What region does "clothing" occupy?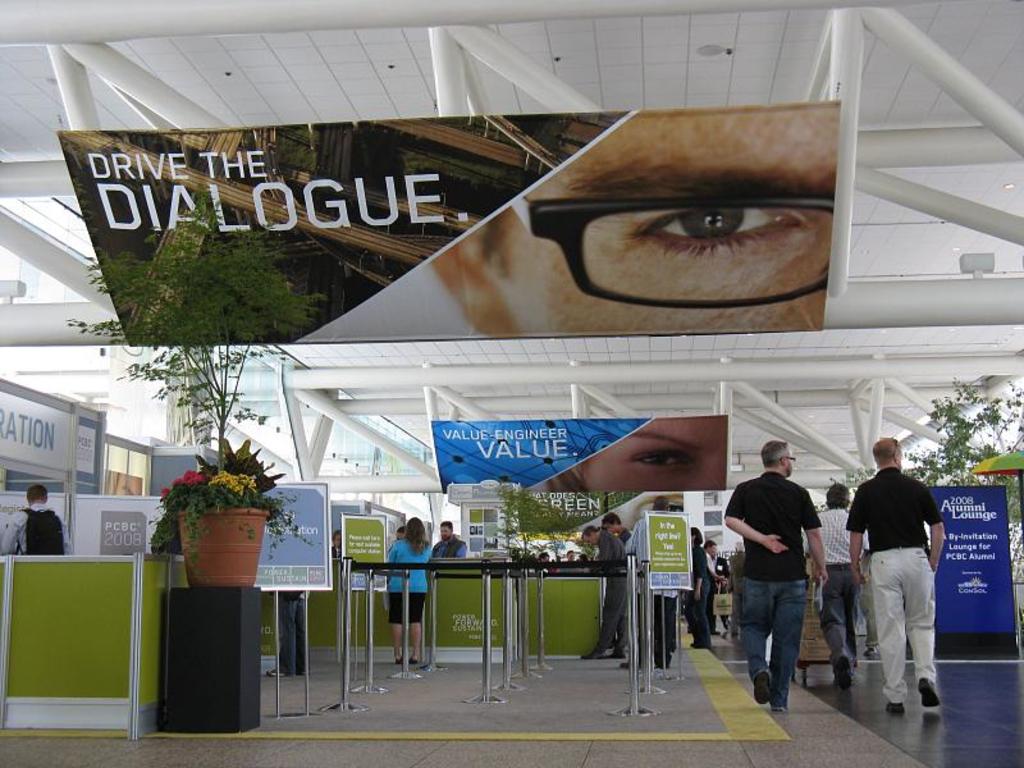
814/507/864/563.
